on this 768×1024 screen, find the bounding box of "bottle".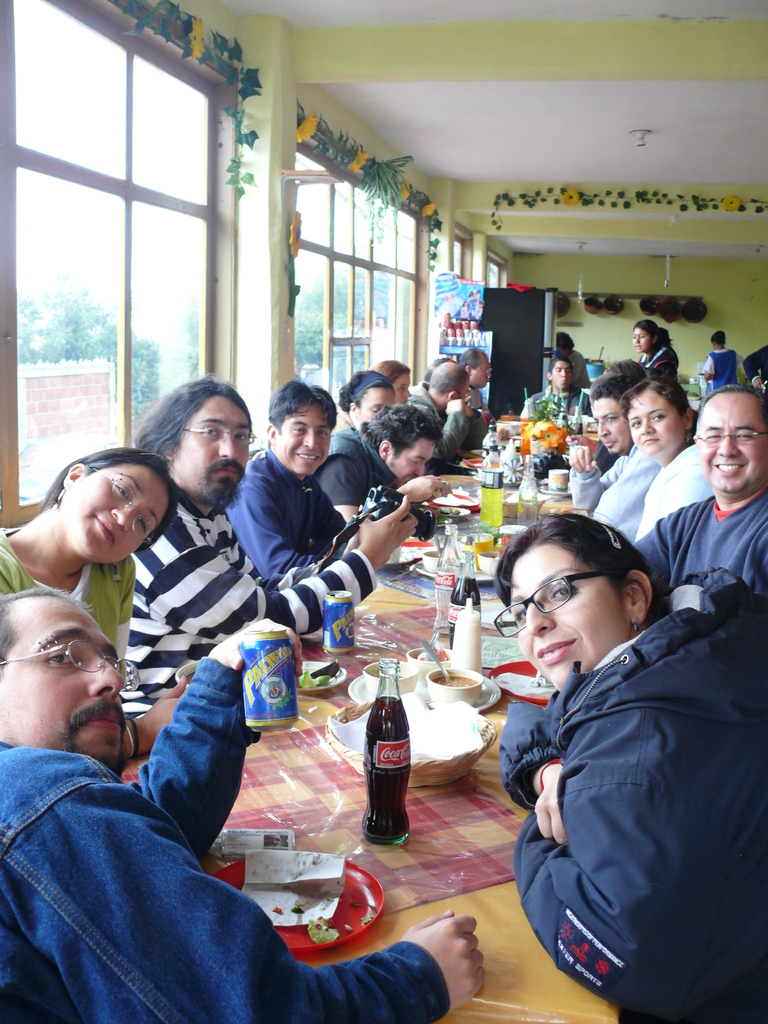
Bounding box: pyautogui.locateOnScreen(431, 525, 461, 636).
